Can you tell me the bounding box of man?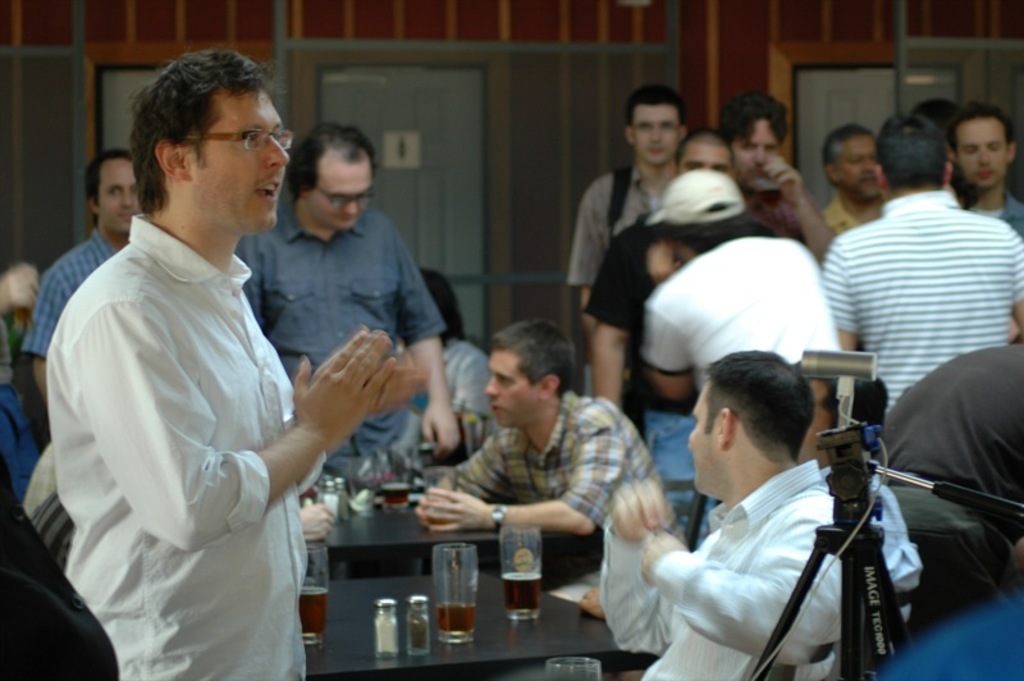
box=[812, 123, 891, 239].
